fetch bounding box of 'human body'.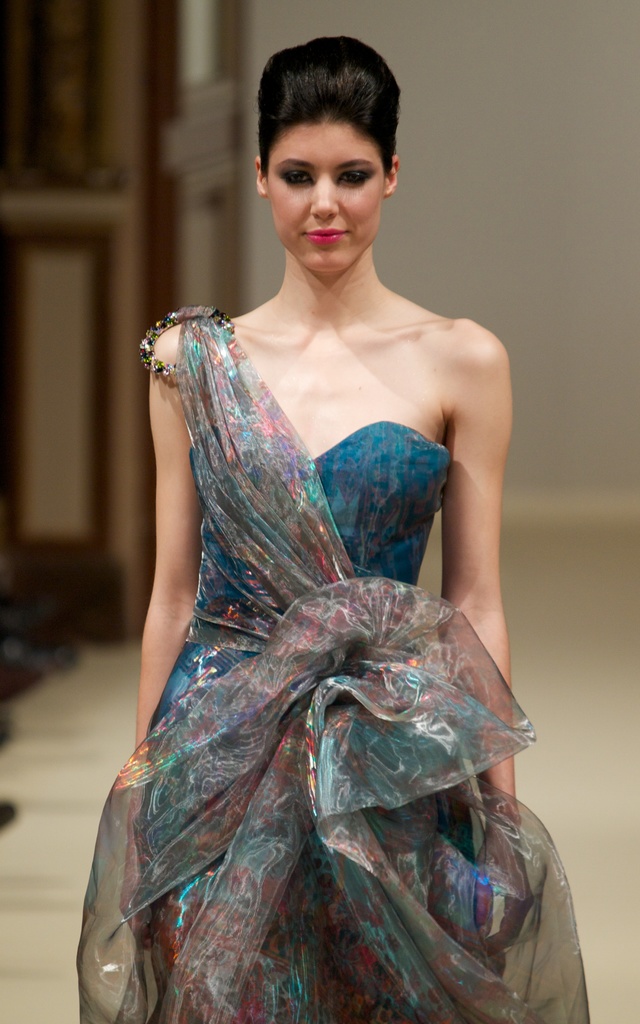
Bbox: bbox=[74, 129, 530, 1023].
